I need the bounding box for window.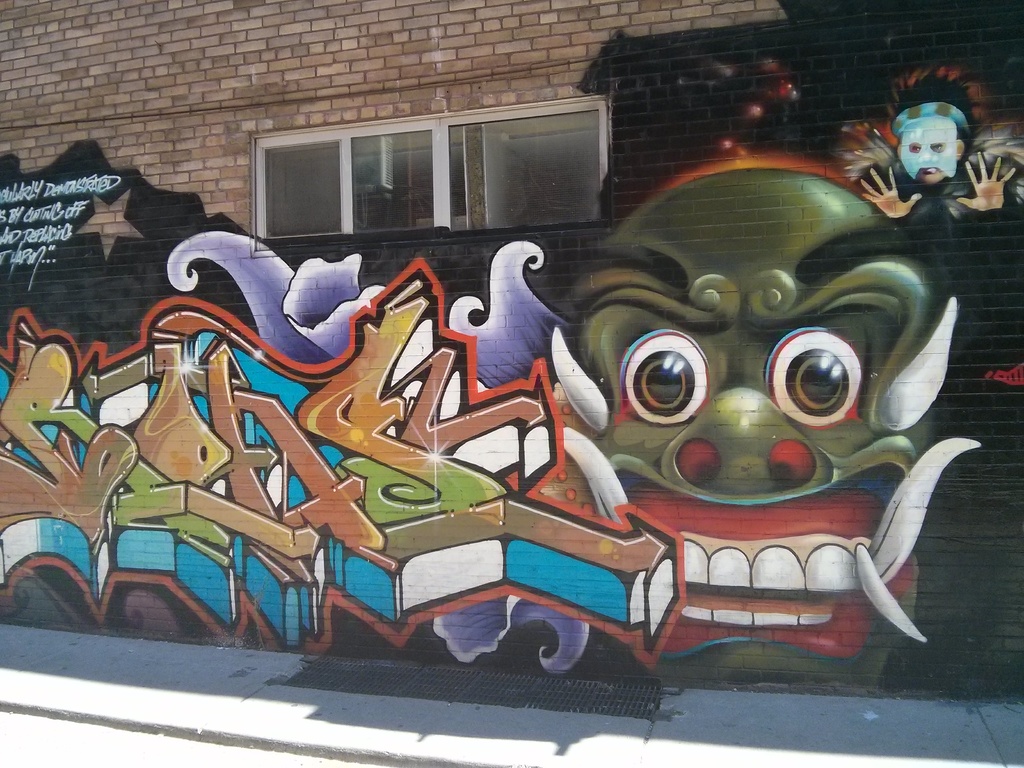
Here it is: 267 114 609 228.
